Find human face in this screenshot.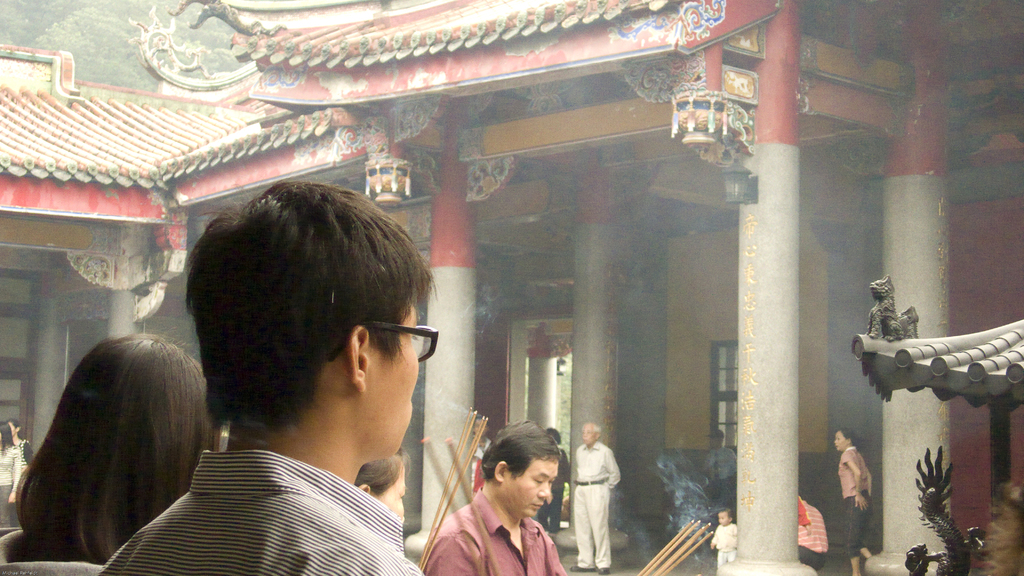
The bounding box for human face is (left=11, top=420, right=16, bottom=435).
